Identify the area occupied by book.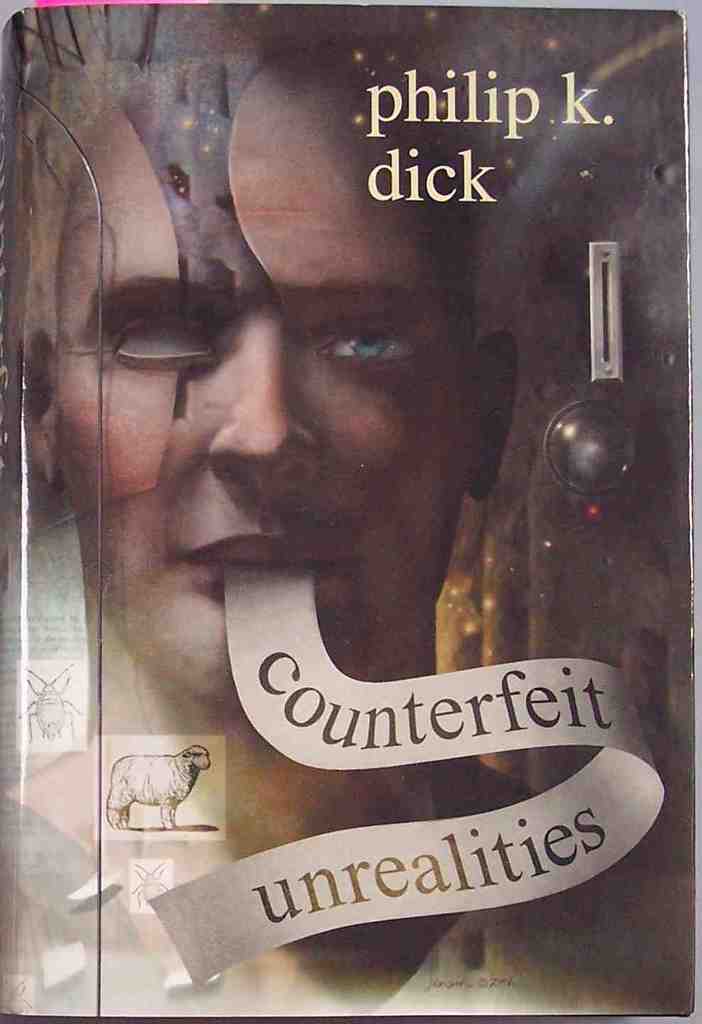
Area: <region>23, 0, 697, 1004</region>.
